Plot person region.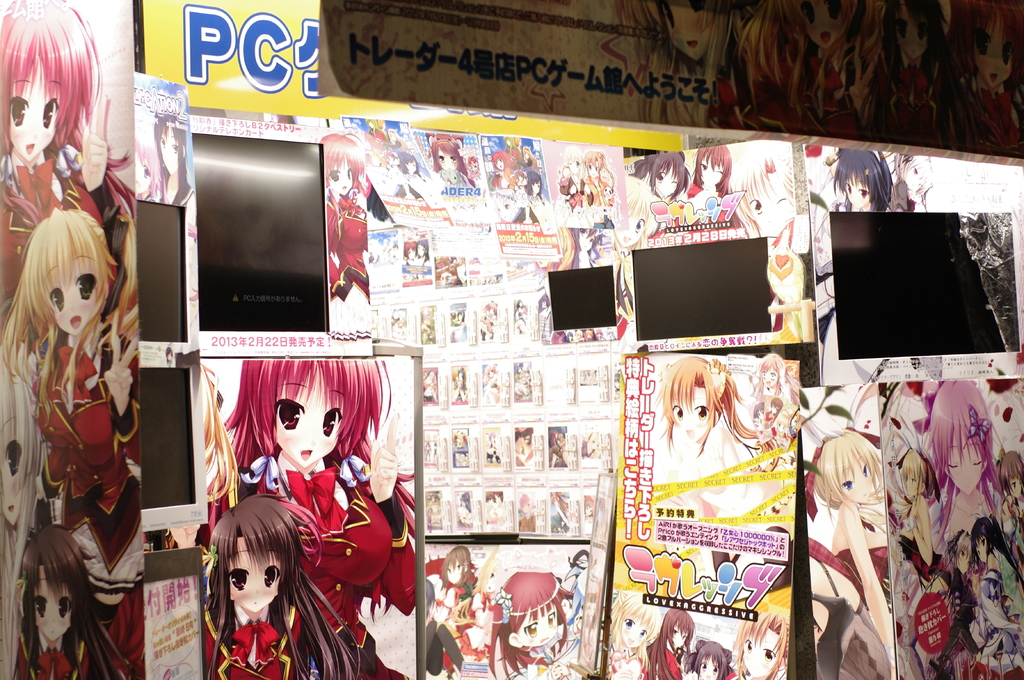
Plotted at (428, 133, 474, 183).
